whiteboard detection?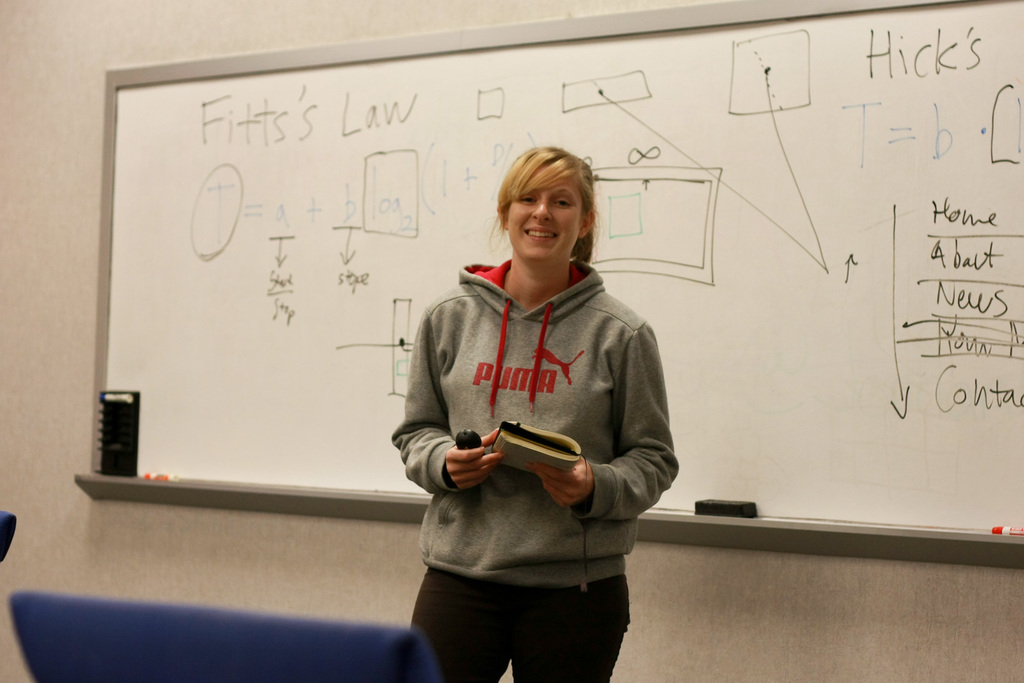
[77, 0, 1023, 572]
